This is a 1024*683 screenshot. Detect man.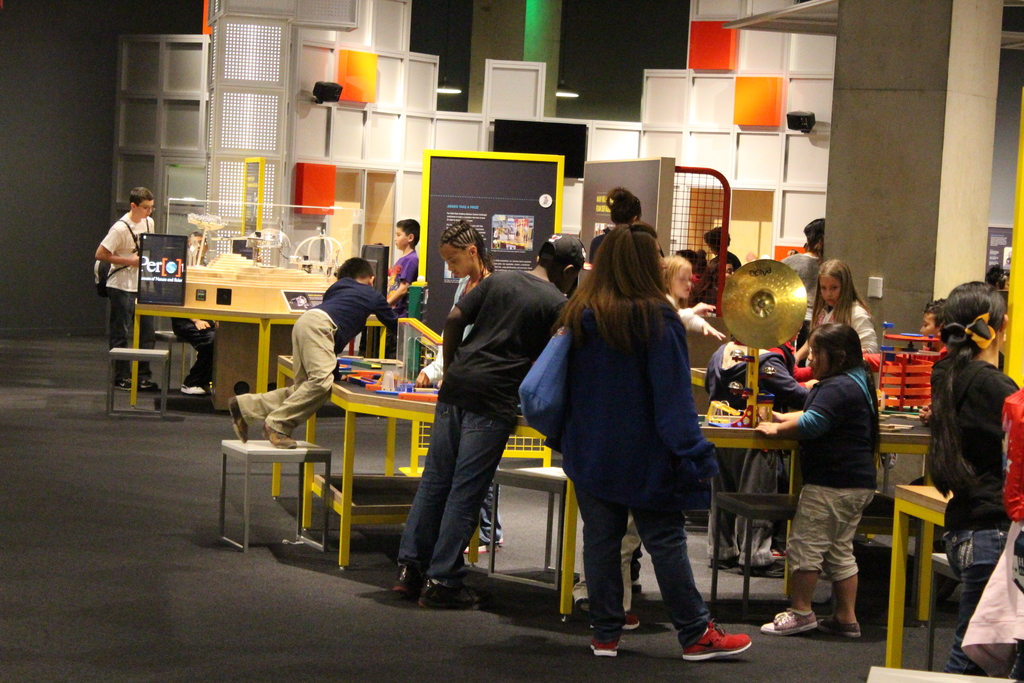
89, 188, 157, 401.
